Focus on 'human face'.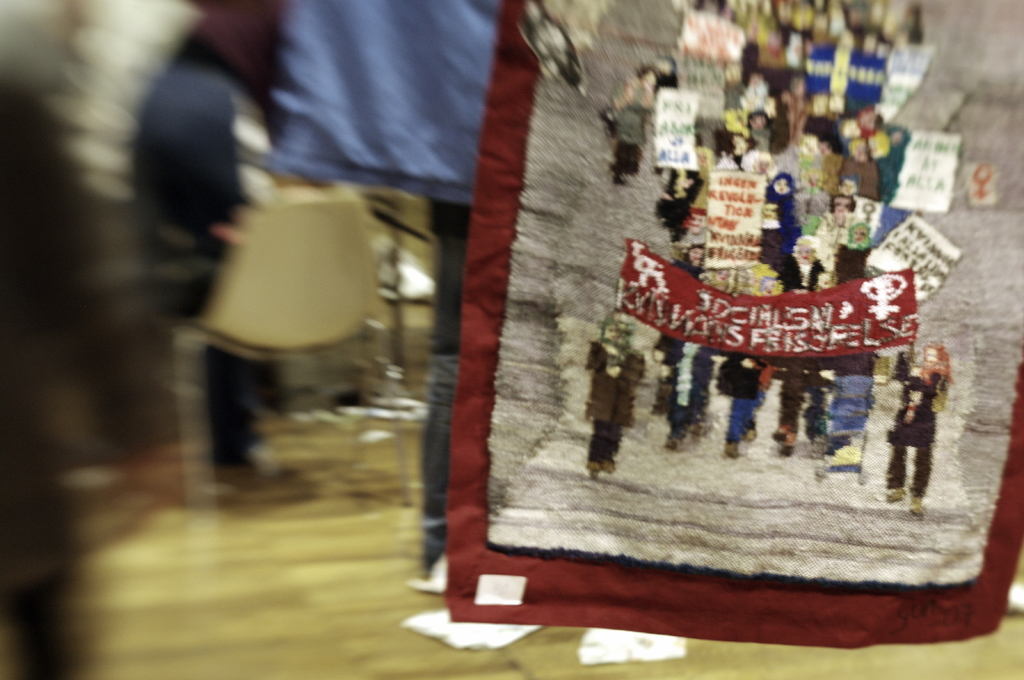
Focused at [x1=797, y1=240, x2=815, y2=264].
